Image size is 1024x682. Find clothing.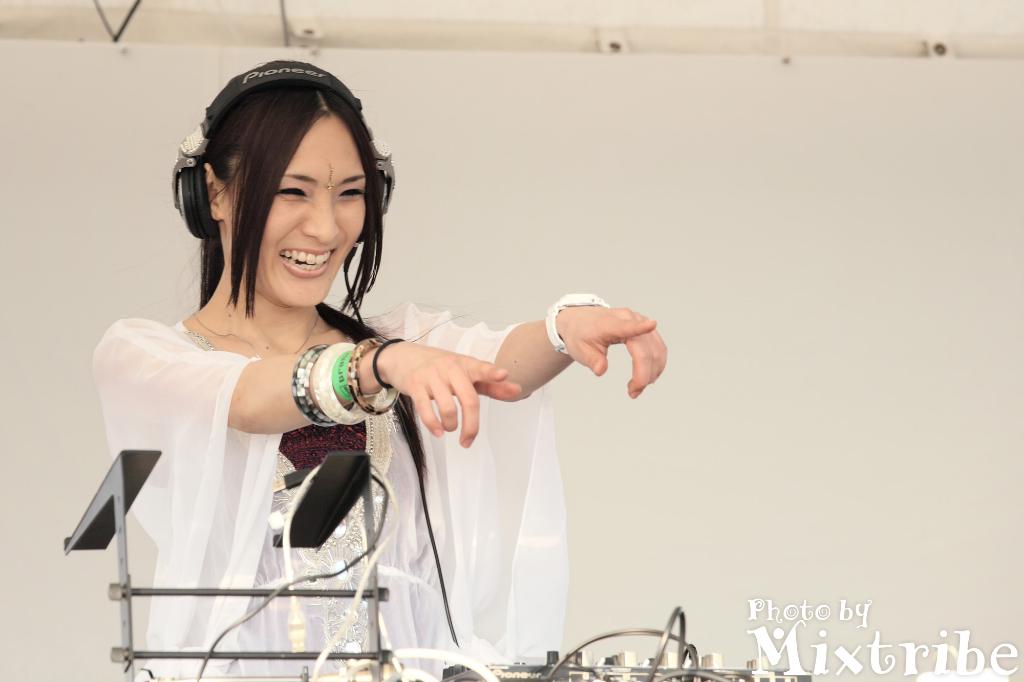
82, 308, 580, 681.
